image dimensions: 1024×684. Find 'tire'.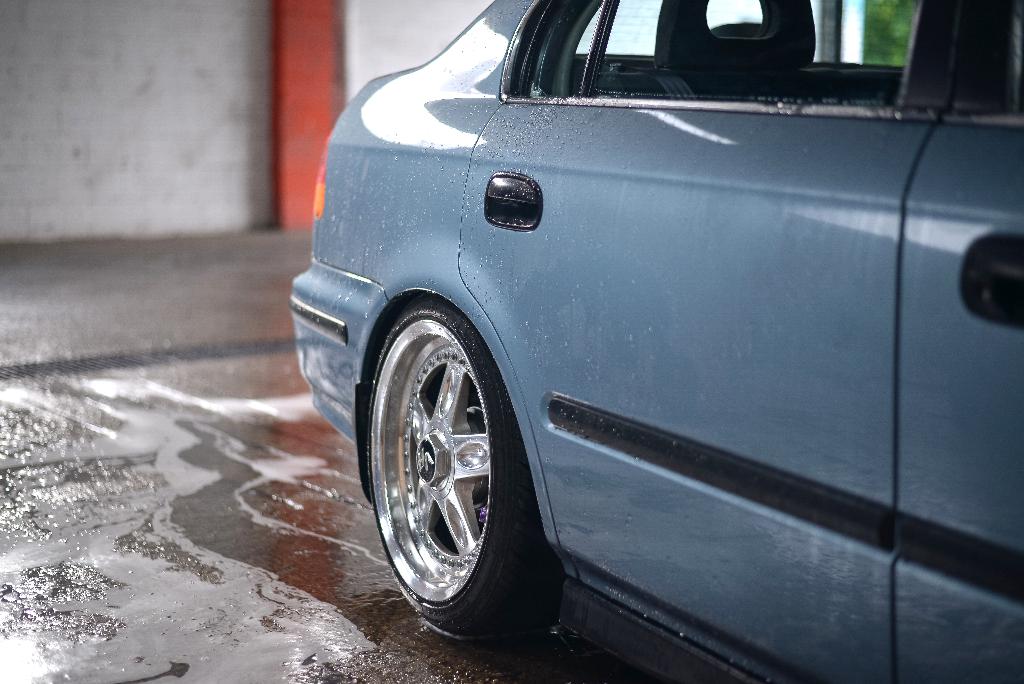
box=[360, 259, 553, 660].
